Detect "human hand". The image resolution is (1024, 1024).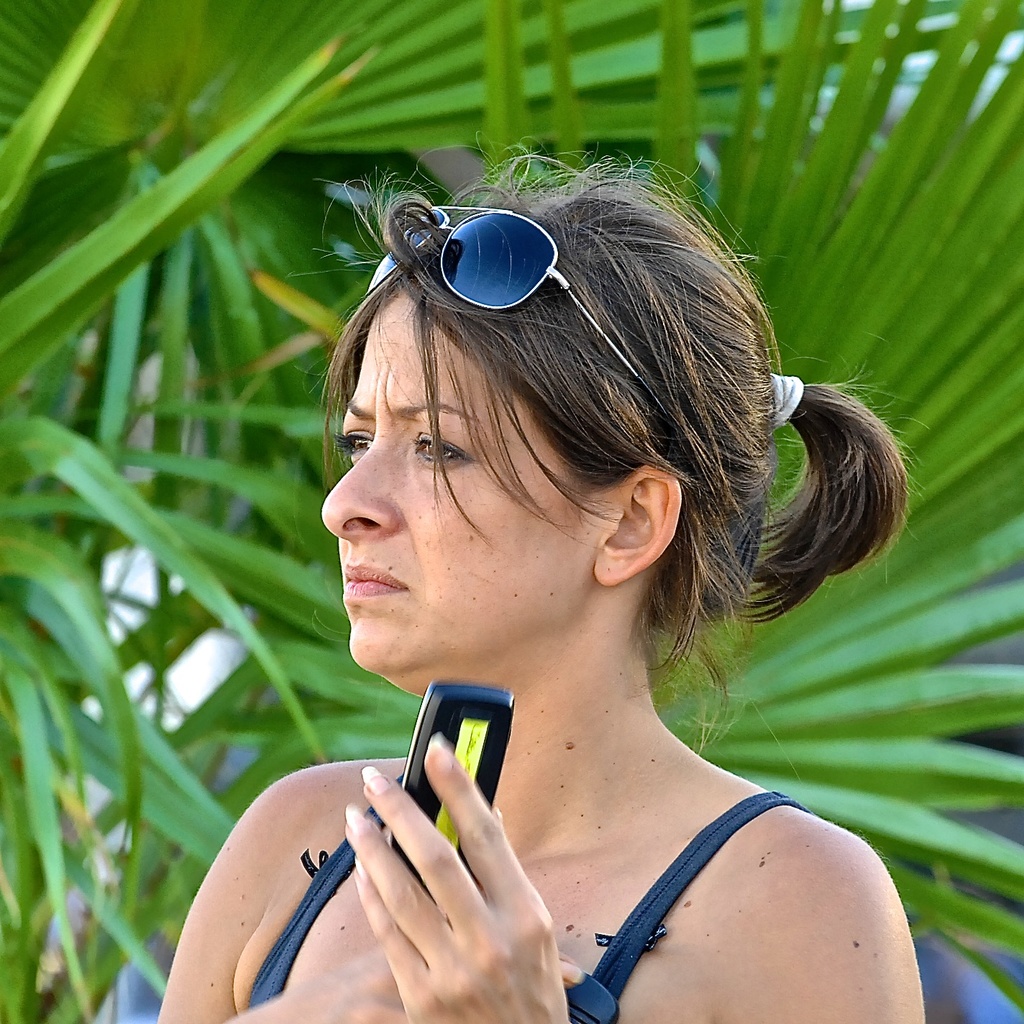
(left=218, top=948, right=585, bottom=1023).
